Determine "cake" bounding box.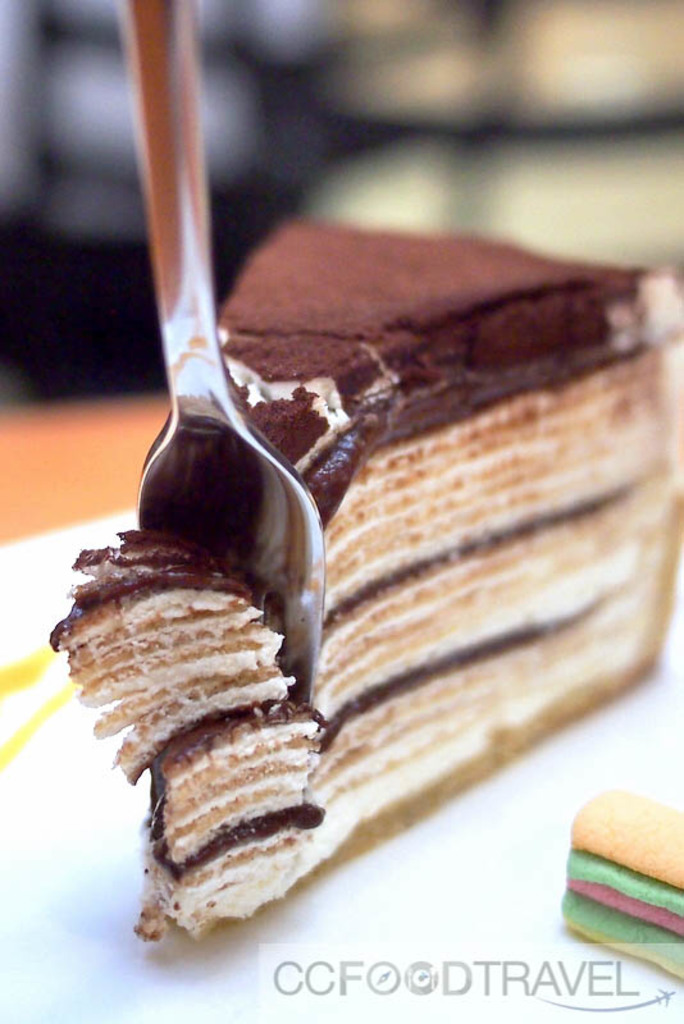
Determined: bbox=(51, 206, 683, 940).
